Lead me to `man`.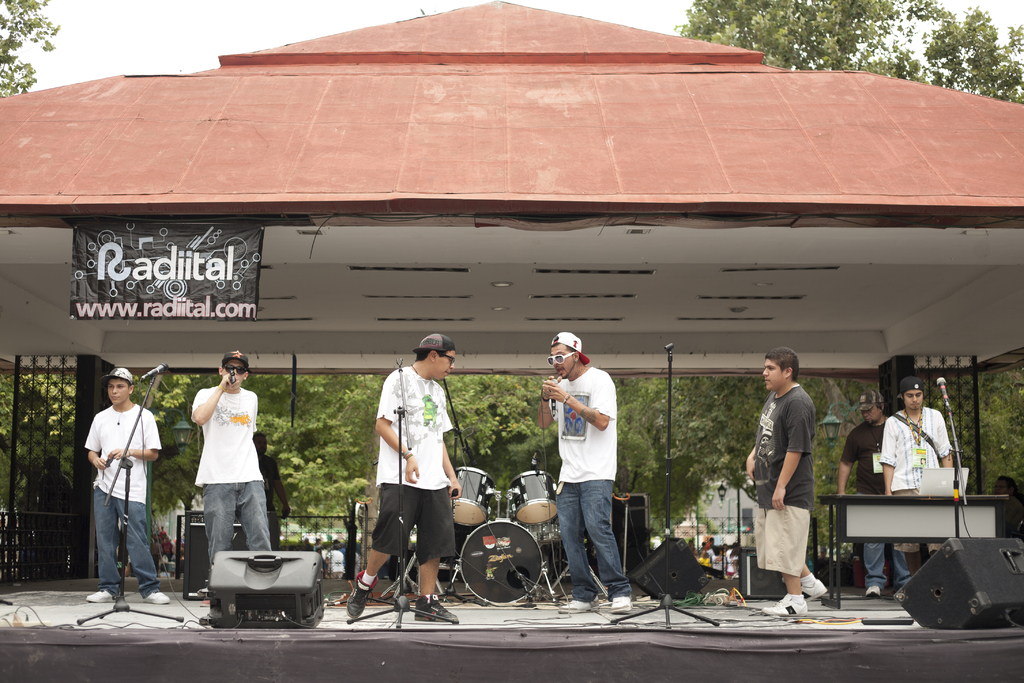
Lead to [x1=540, y1=329, x2=632, y2=616].
